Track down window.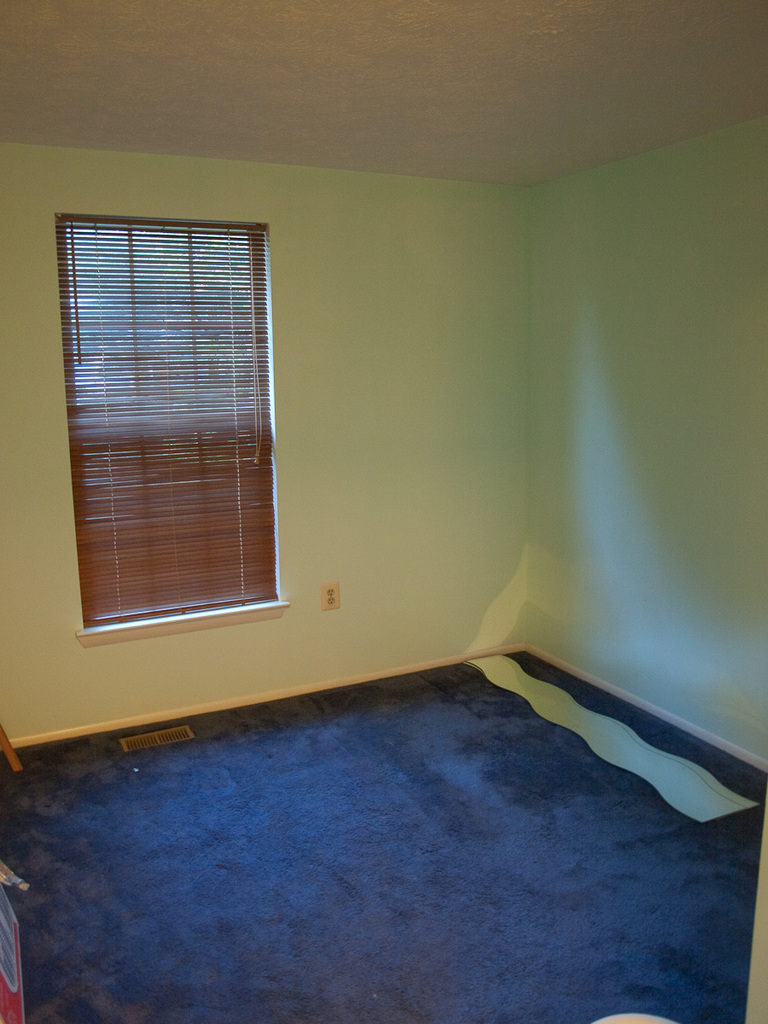
Tracked to BBox(63, 204, 309, 642).
